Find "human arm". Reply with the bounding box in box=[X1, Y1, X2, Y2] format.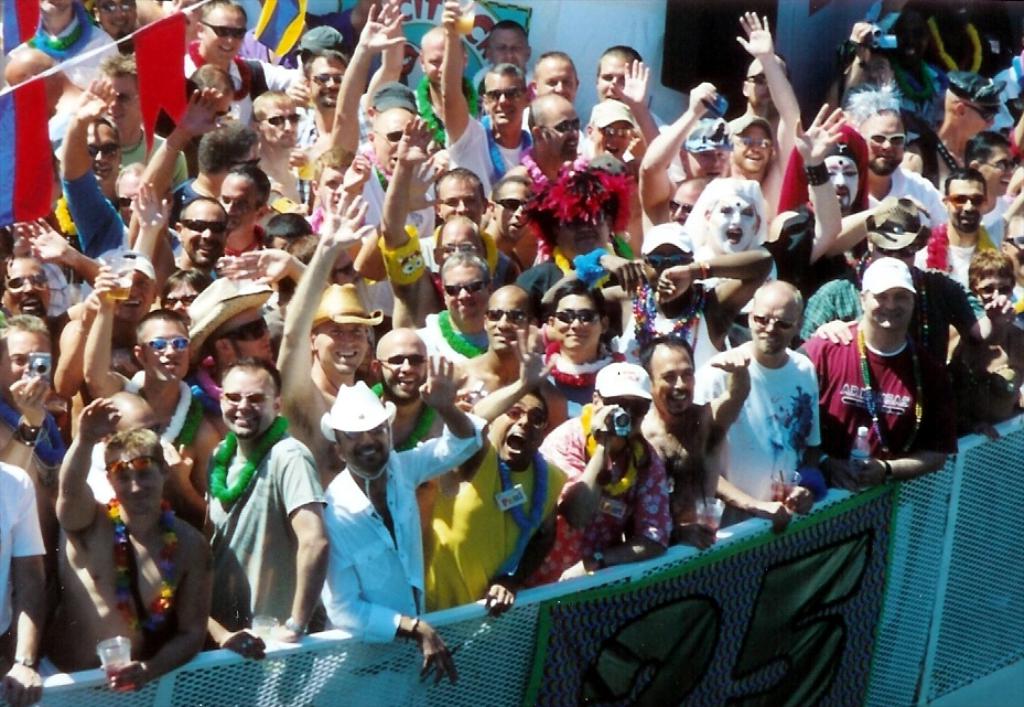
box=[112, 529, 212, 694].
